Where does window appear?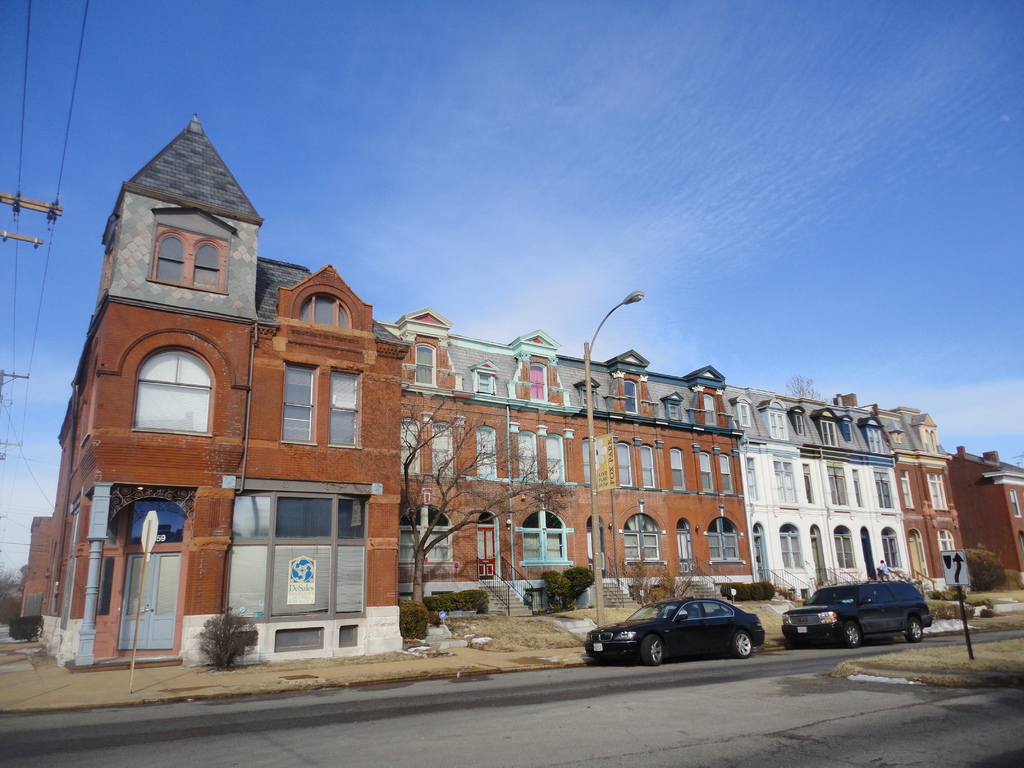
Appears at x1=872, y1=475, x2=891, y2=504.
